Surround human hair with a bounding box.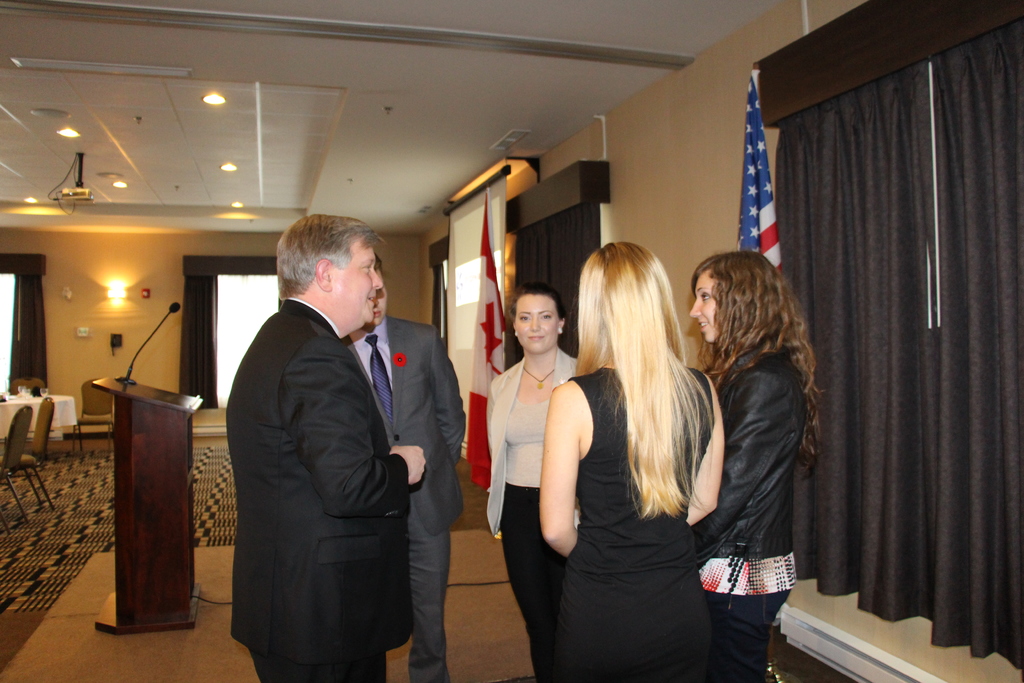
detection(694, 254, 825, 463).
